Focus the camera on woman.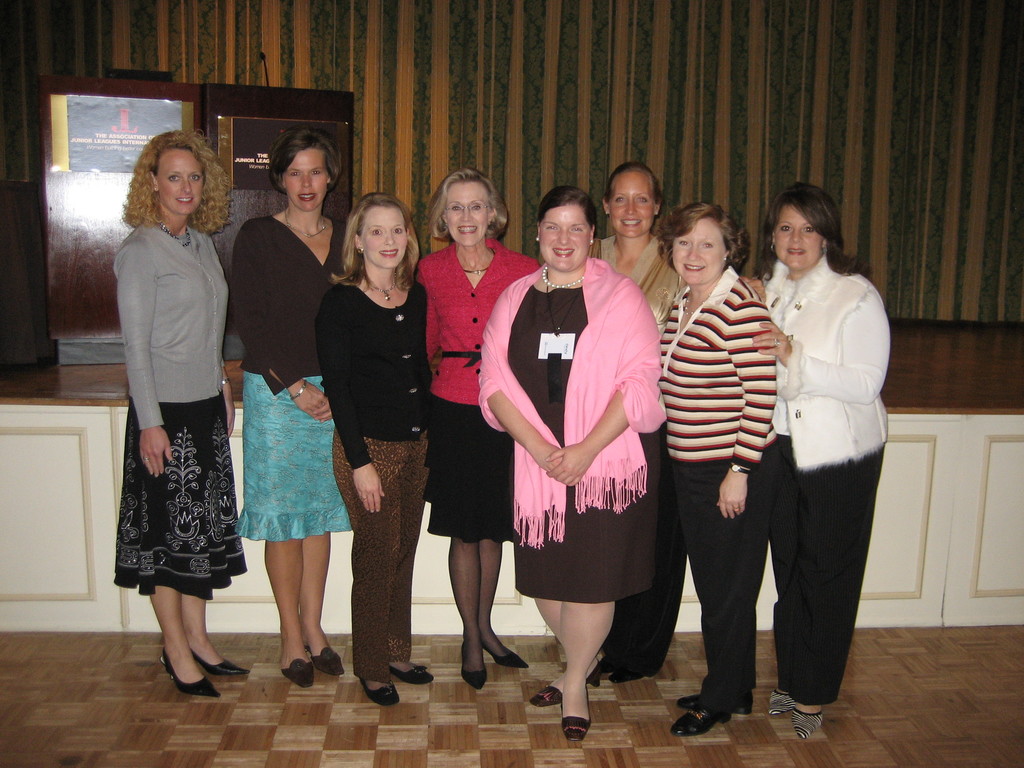
Focus region: Rect(649, 200, 781, 742).
